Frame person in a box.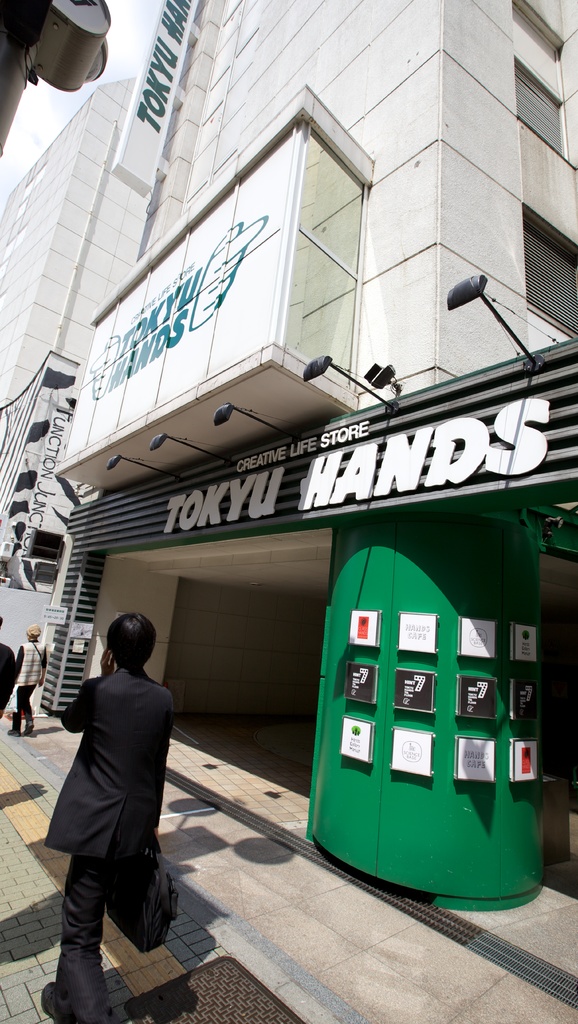
locate(46, 607, 183, 1023).
